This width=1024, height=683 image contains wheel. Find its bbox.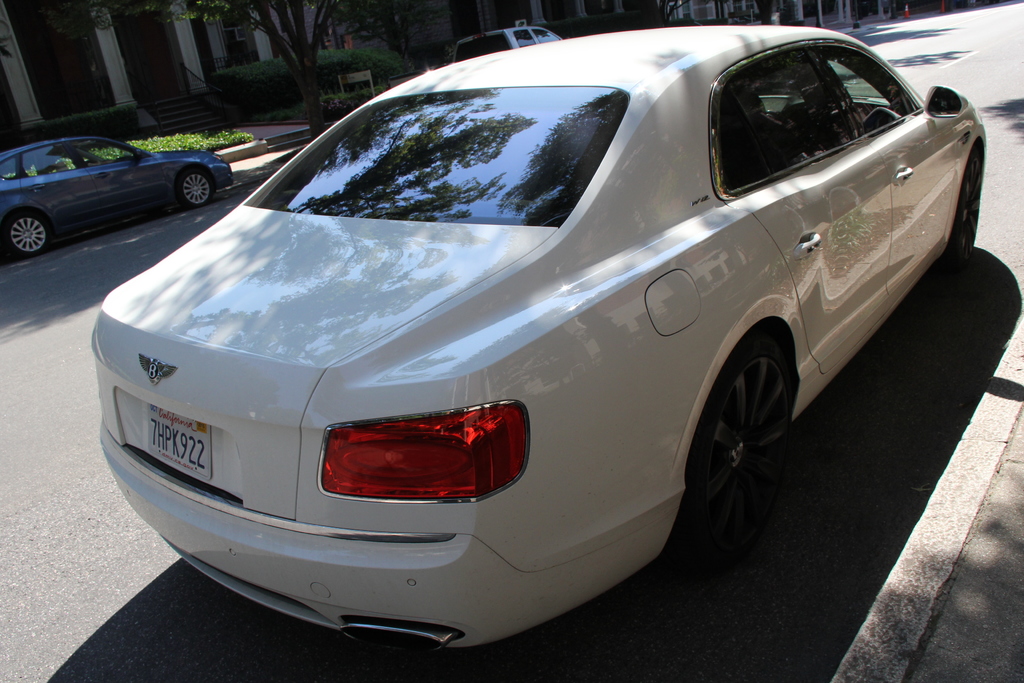
x1=663 y1=335 x2=789 y2=577.
